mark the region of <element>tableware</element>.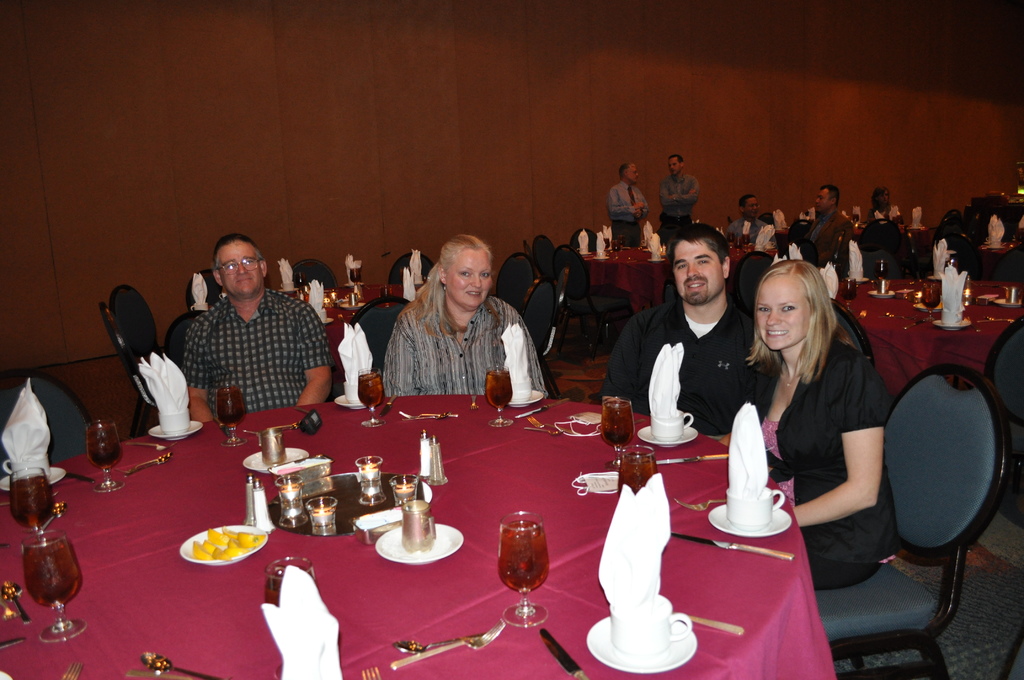
Region: <region>733, 235, 744, 257</region>.
